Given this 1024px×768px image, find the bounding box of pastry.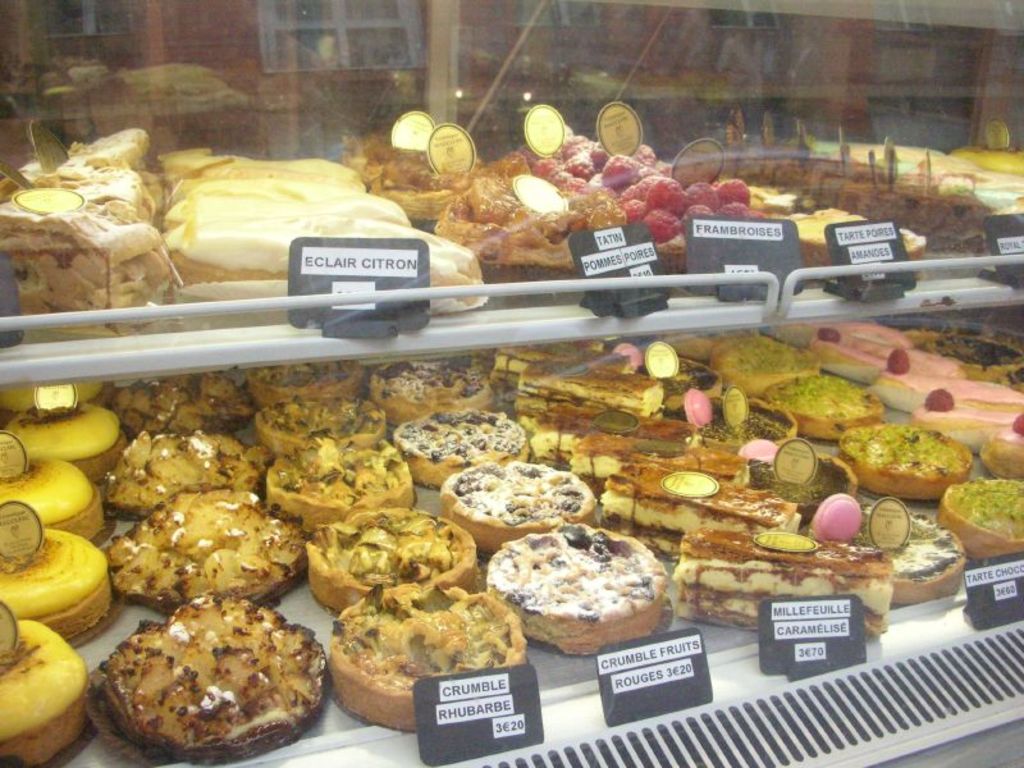
877,348,1023,412.
